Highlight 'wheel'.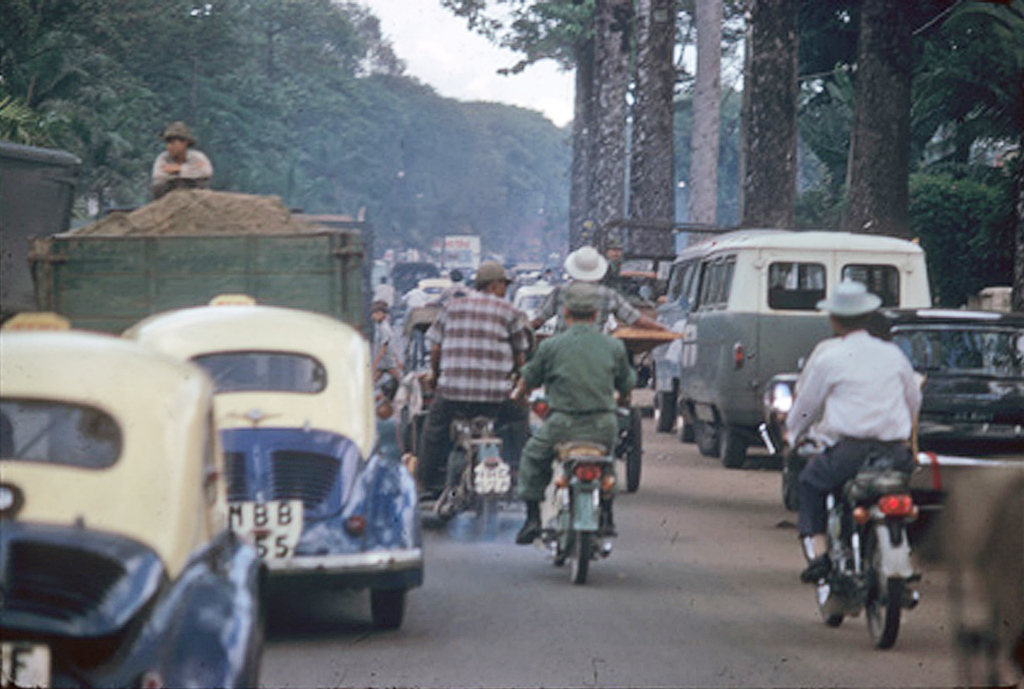
Highlighted region: detection(672, 413, 690, 434).
